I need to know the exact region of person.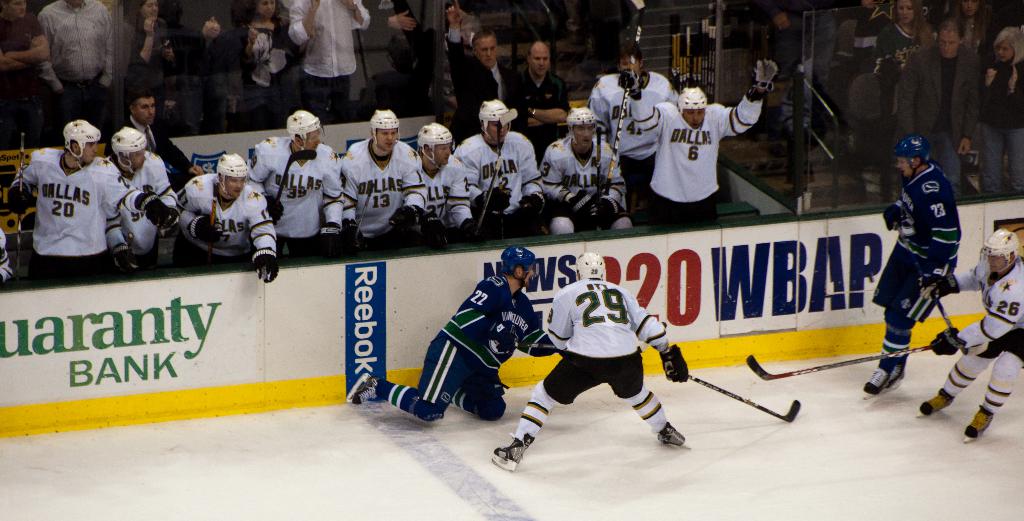
Region: x1=176 y1=150 x2=282 y2=284.
